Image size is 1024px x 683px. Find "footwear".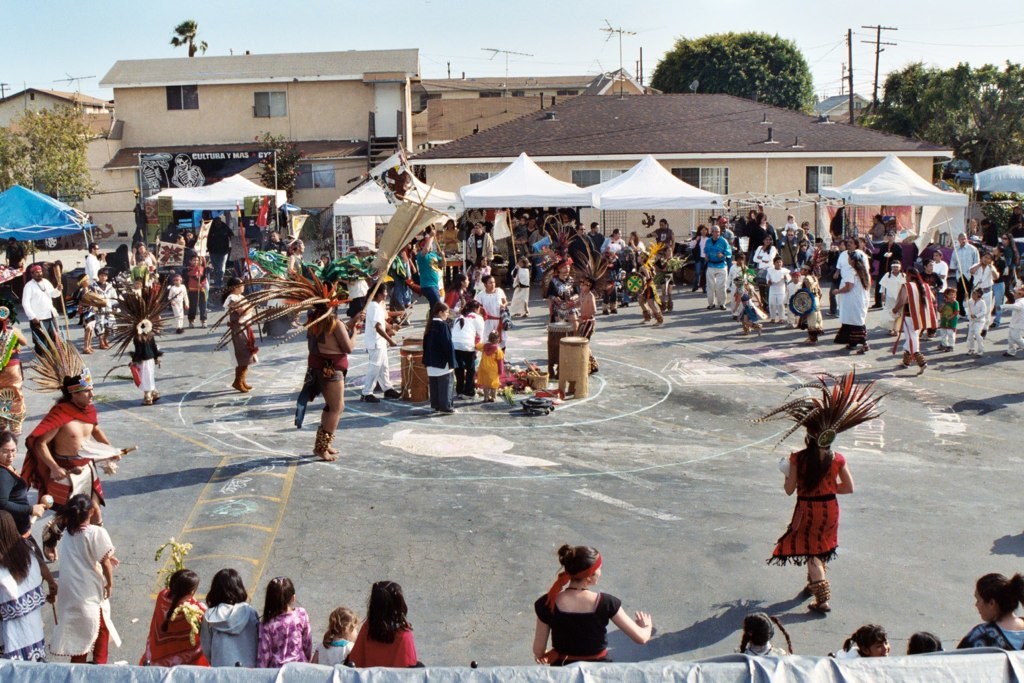
rect(227, 366, 247, 393).
